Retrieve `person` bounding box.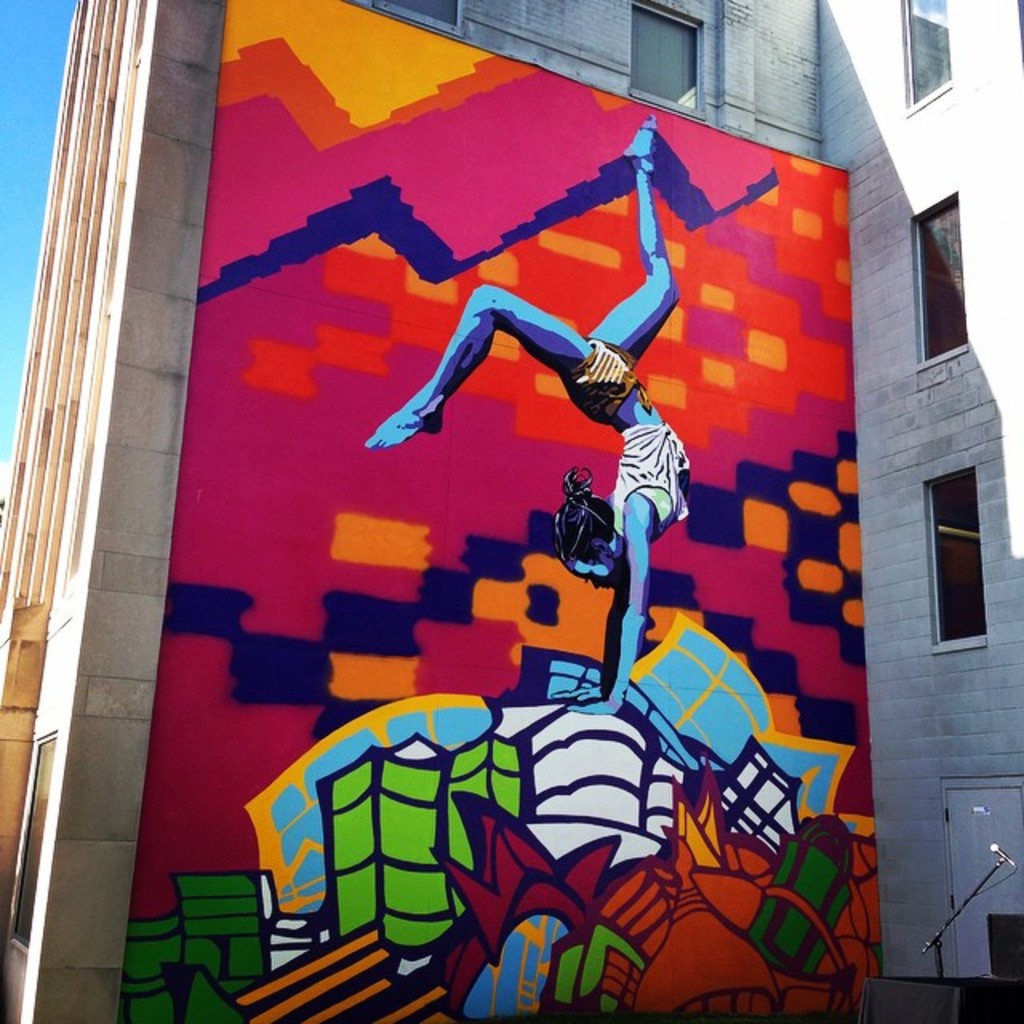
Bounding box: box=[298, 96, 725, 722].
